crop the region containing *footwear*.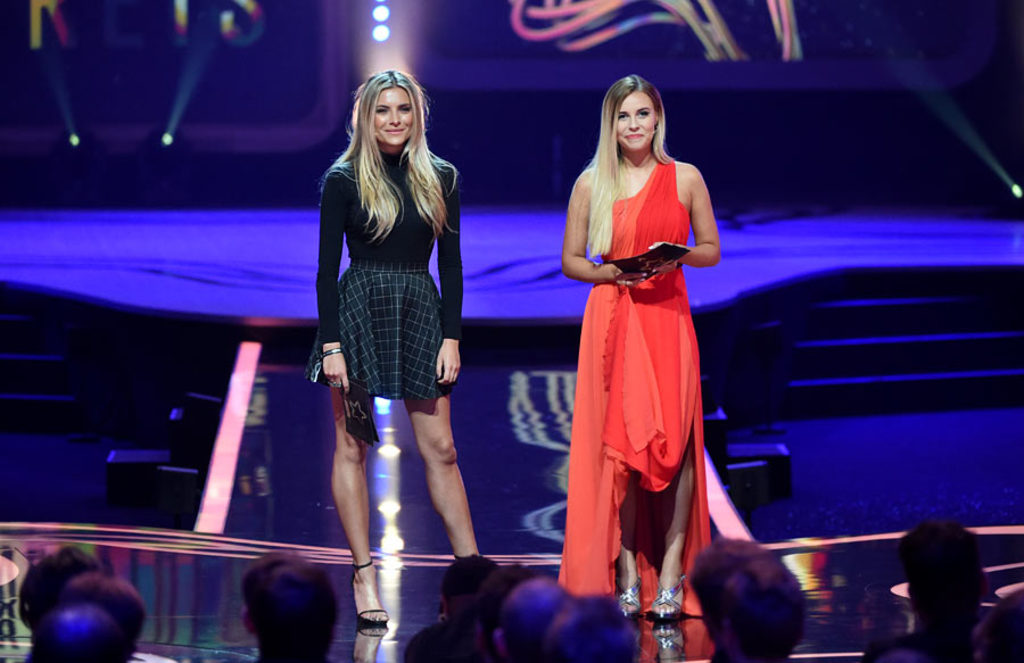
Crop region: BBox(613, 580, 644, 614).
